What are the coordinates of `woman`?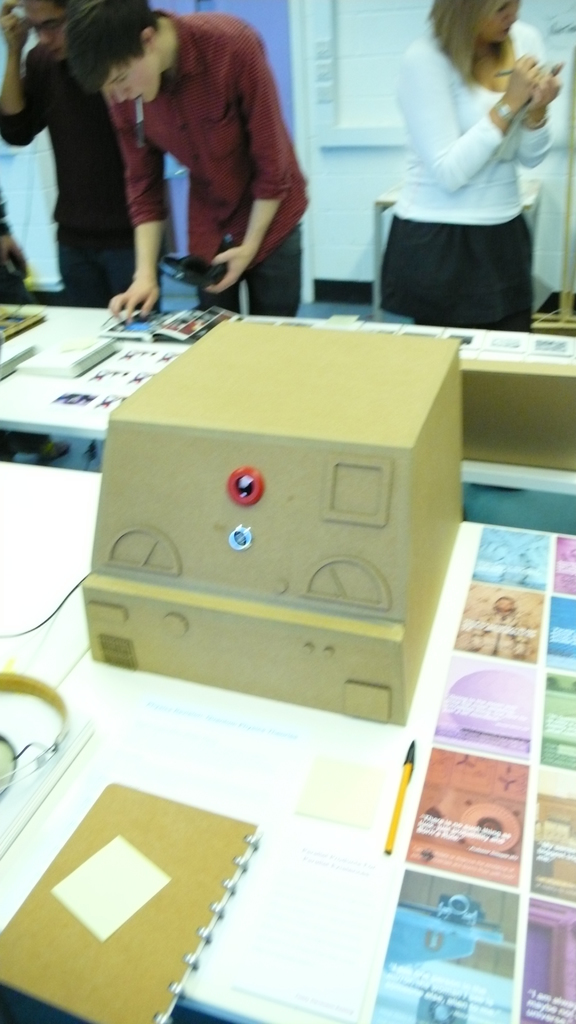
(x1=353, y1=3, x2=557, y2=336).
